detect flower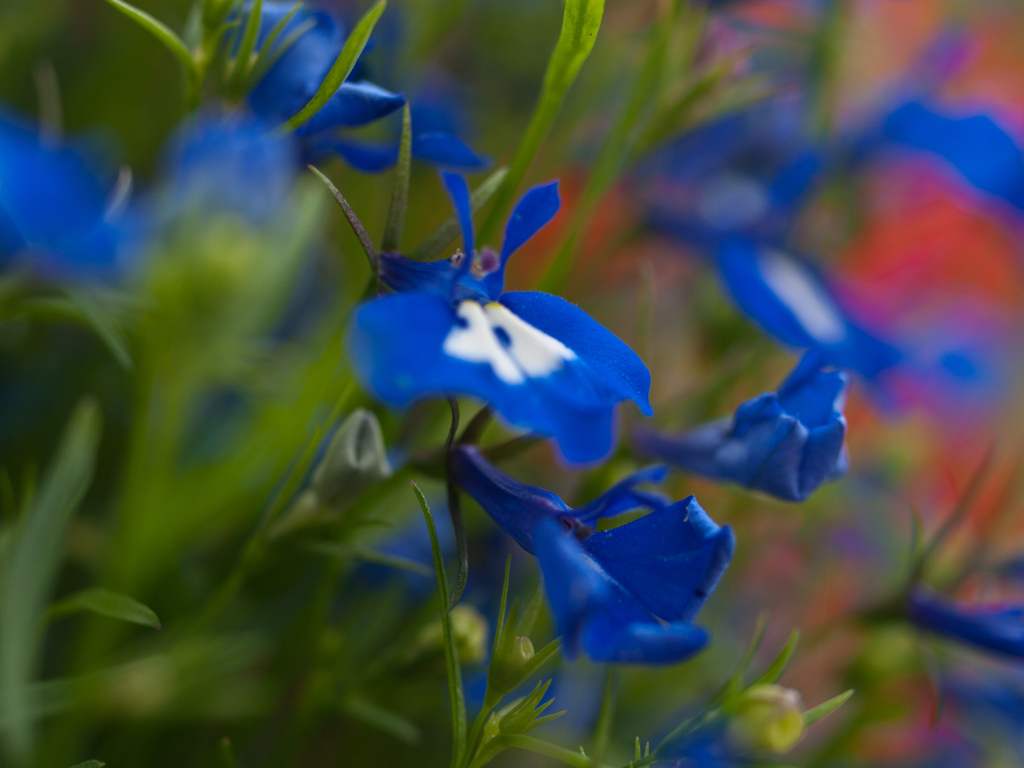
[319, 167, 680, 465]
